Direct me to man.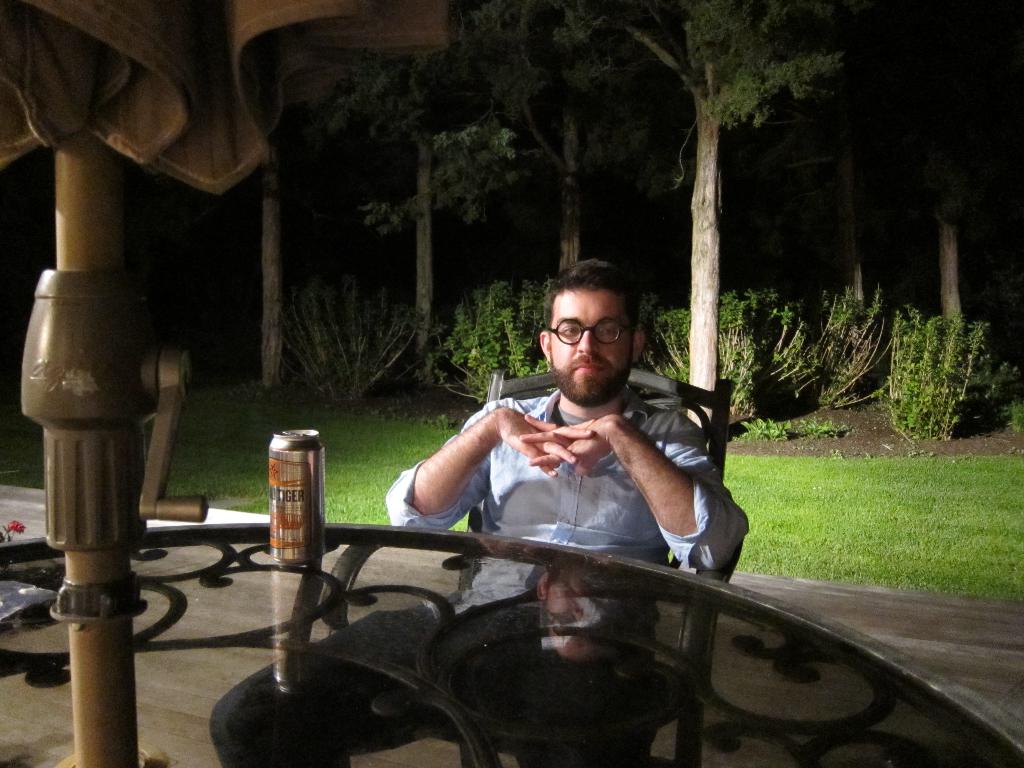
Direction: l=183, t=237, r=842, b=728.
